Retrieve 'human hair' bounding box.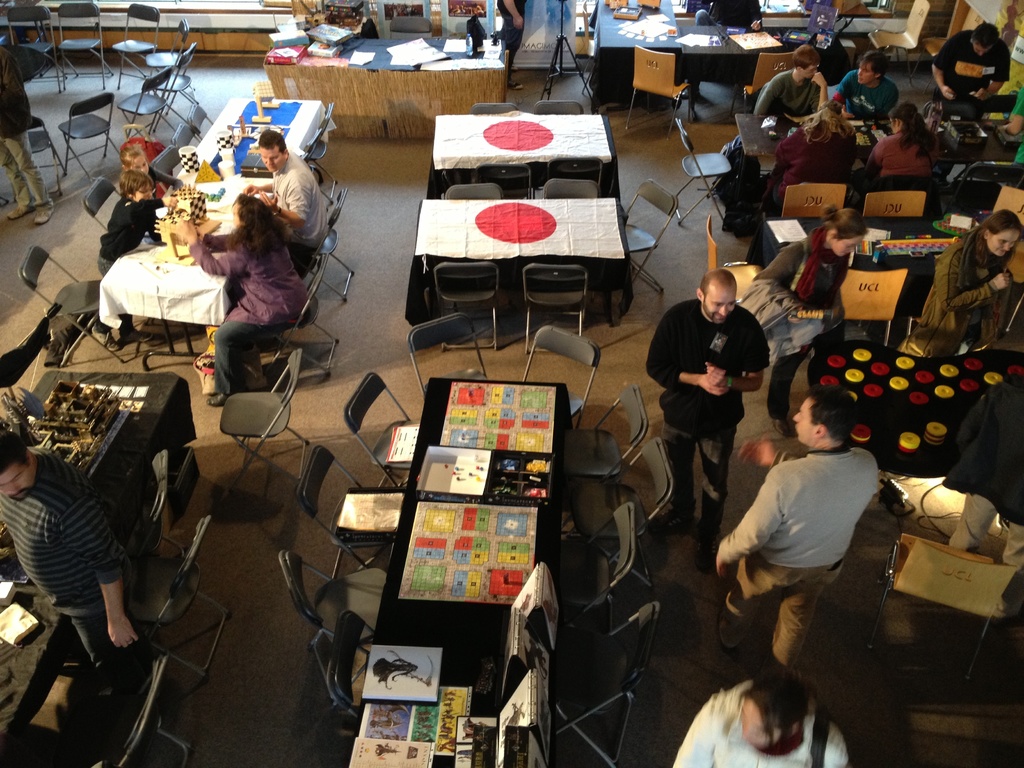
Bounding box: (232, 195, 289, 257).
